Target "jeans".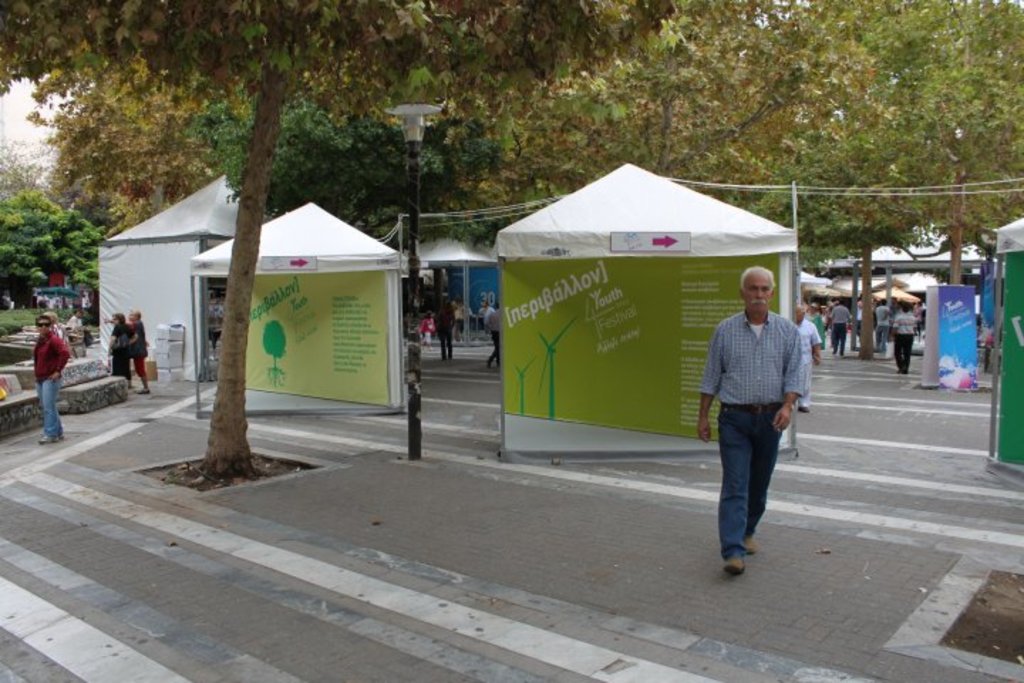
Target region: rect(798, 360, 815, 415).
